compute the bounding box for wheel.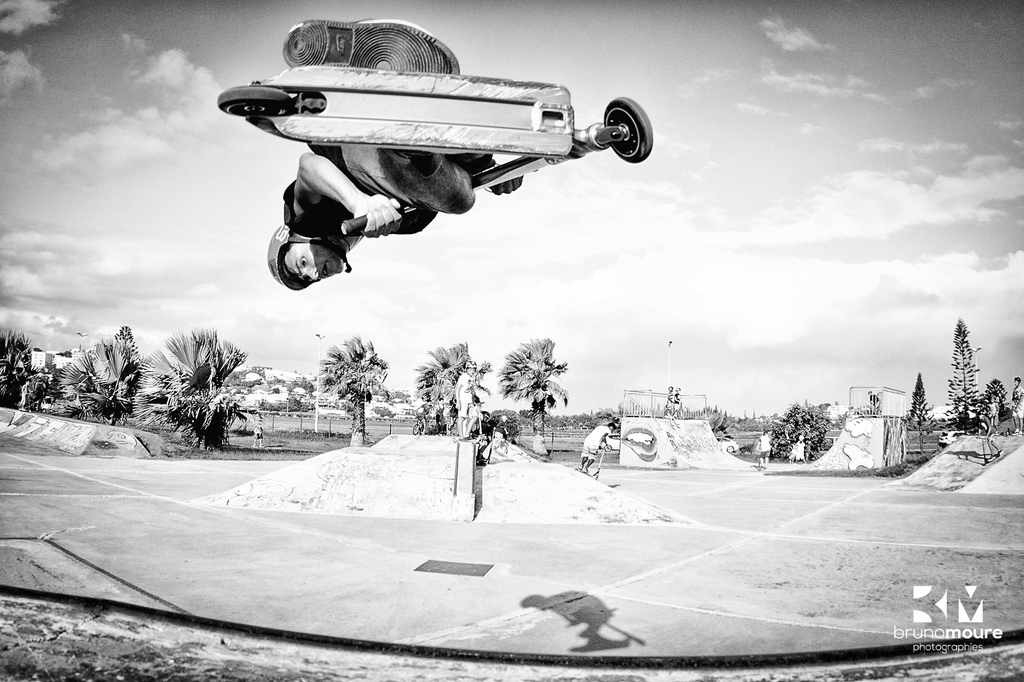
598/97/655/164.
